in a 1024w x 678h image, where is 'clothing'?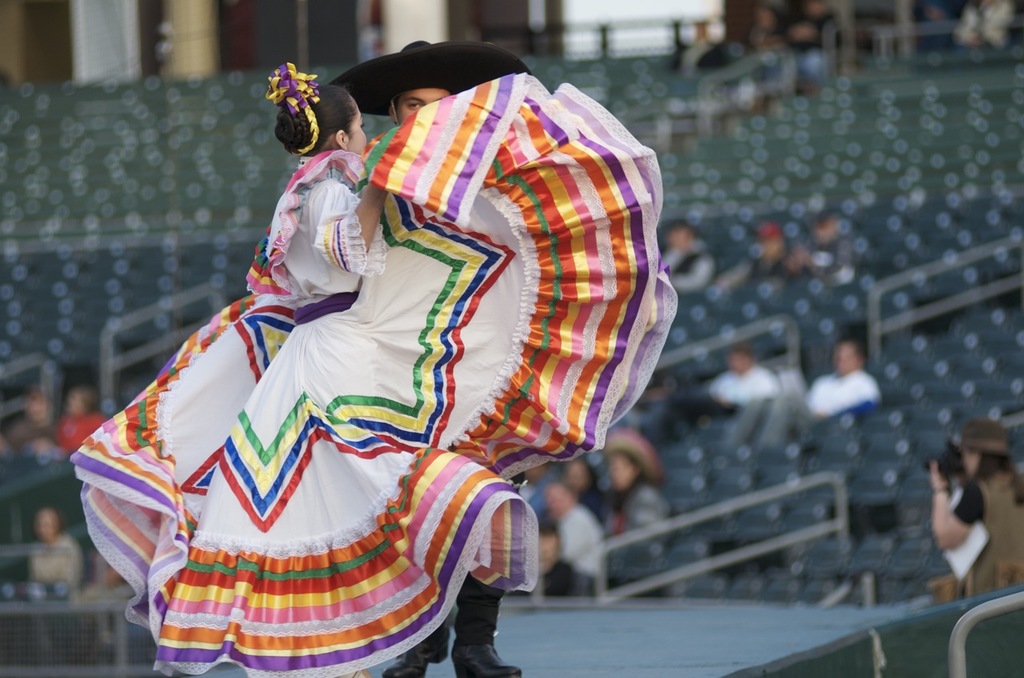
bbox=(734, 360, 769, 401).
